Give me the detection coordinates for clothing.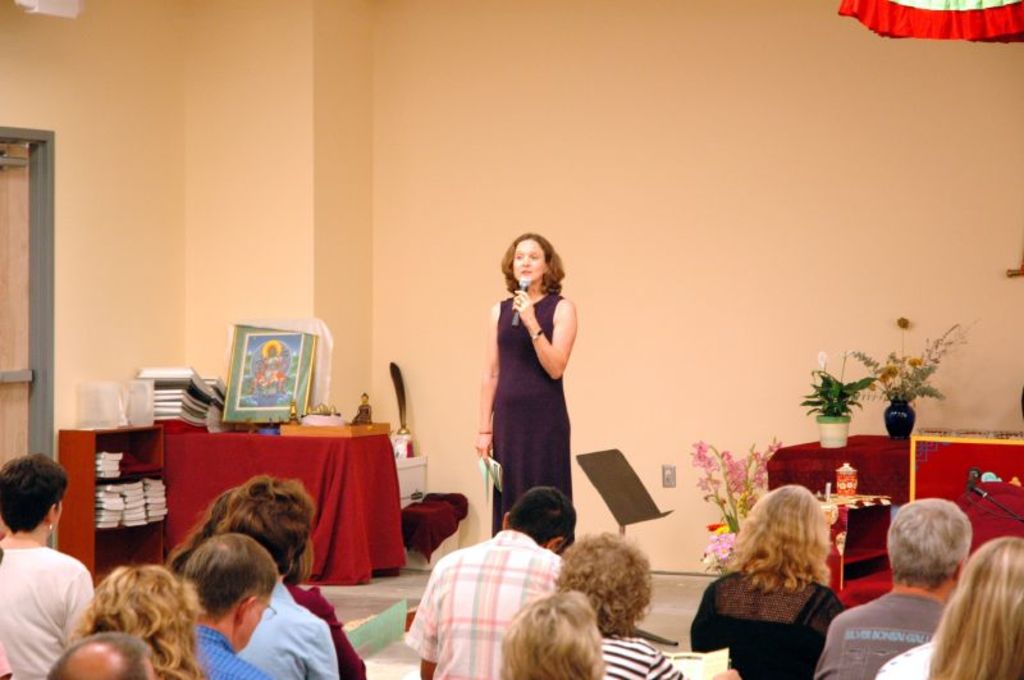
box=[599, 626, 687, 679].
